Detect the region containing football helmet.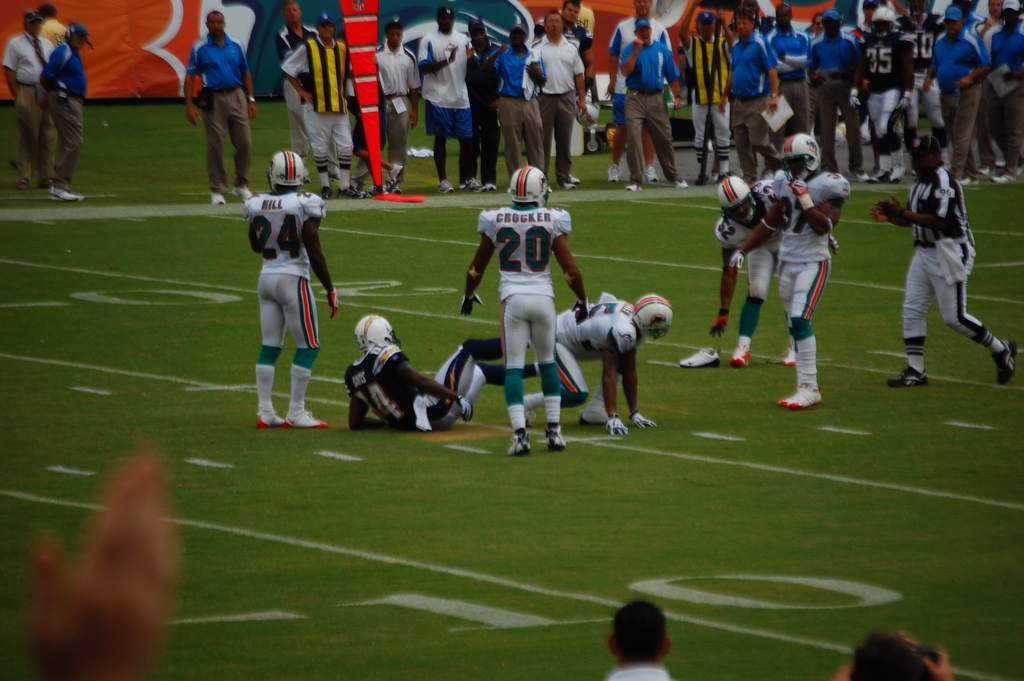
crop(577, 101, 604, 124).
